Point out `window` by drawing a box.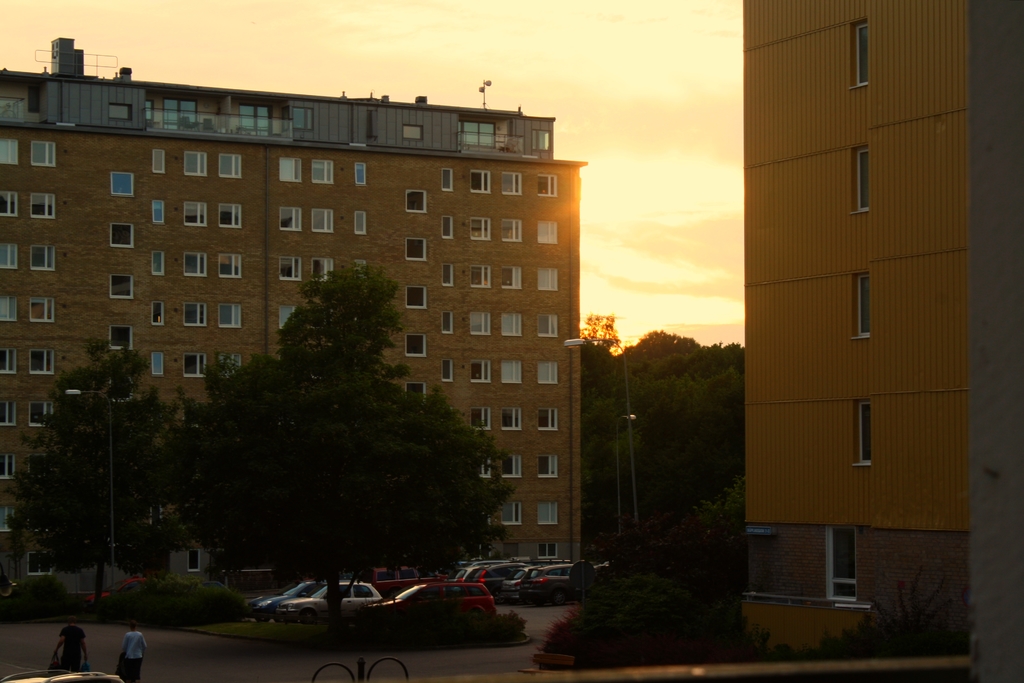
pyautogui.locateOnScreen(0, 191, 19, 214).
